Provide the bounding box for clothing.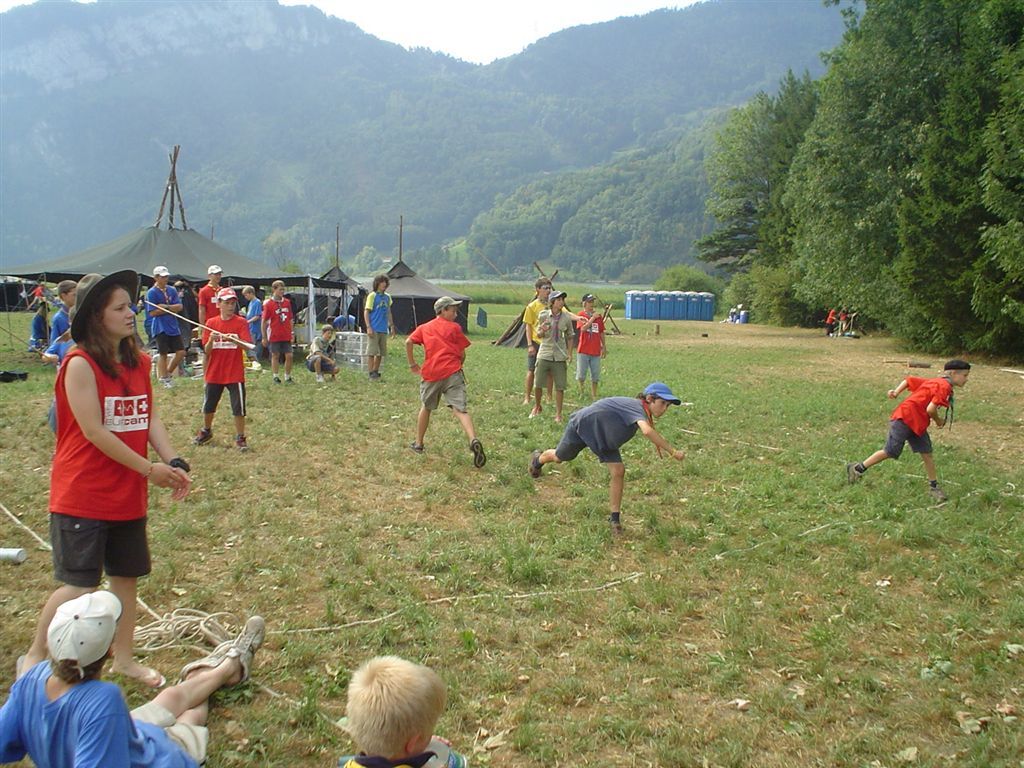
(left=341, top=740, right=470, bottom=767).
